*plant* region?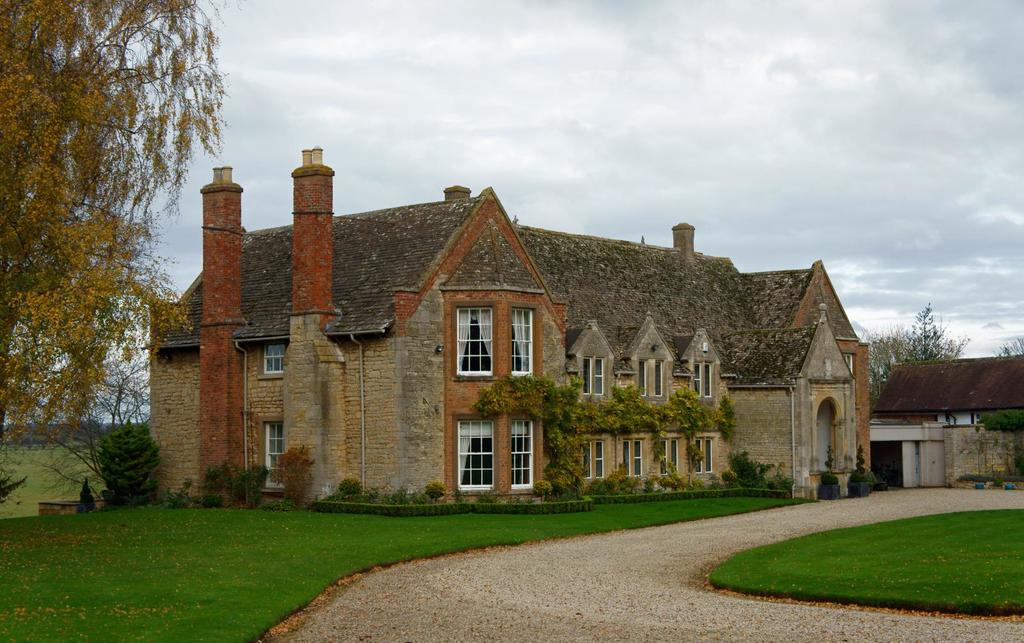
<bbox>992, 473, 1004, 487</bbox>
